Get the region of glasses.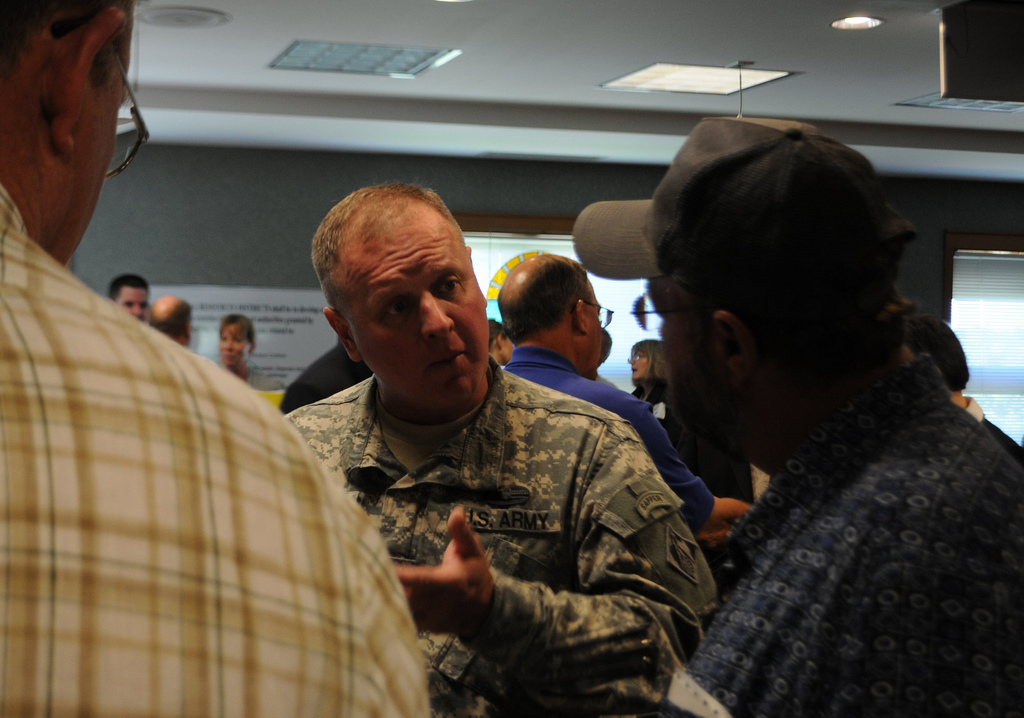
[left=632, top=290, right=711, bottom=330].
